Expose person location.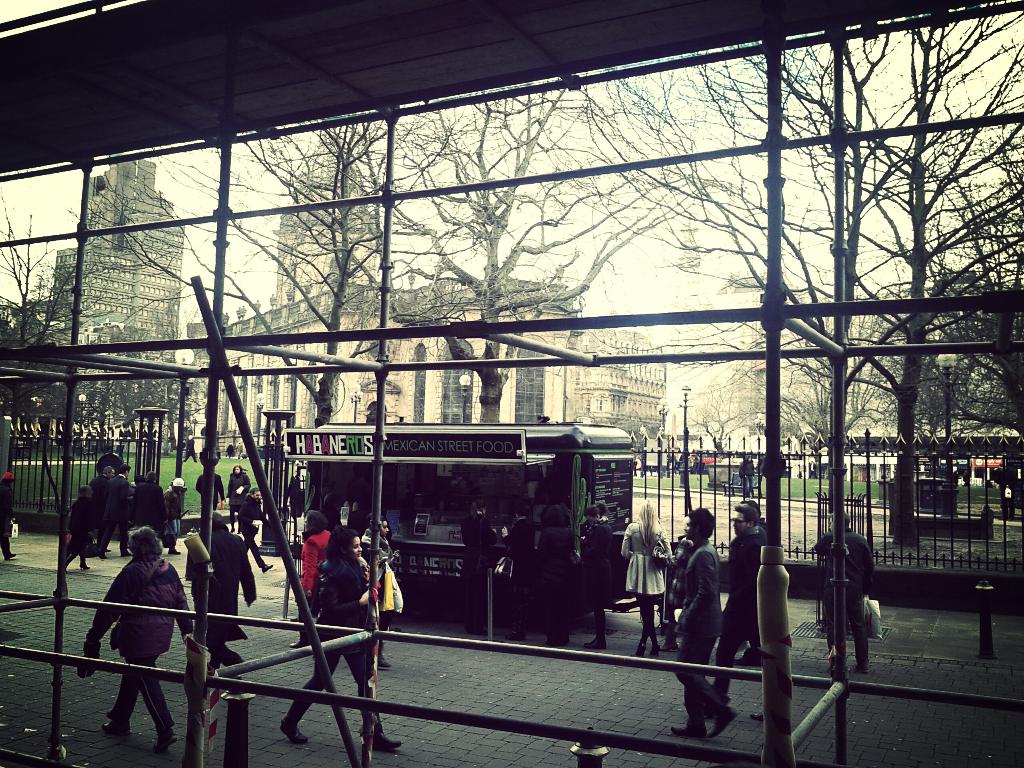
Exposed at region(79, 527, 197, 750).
